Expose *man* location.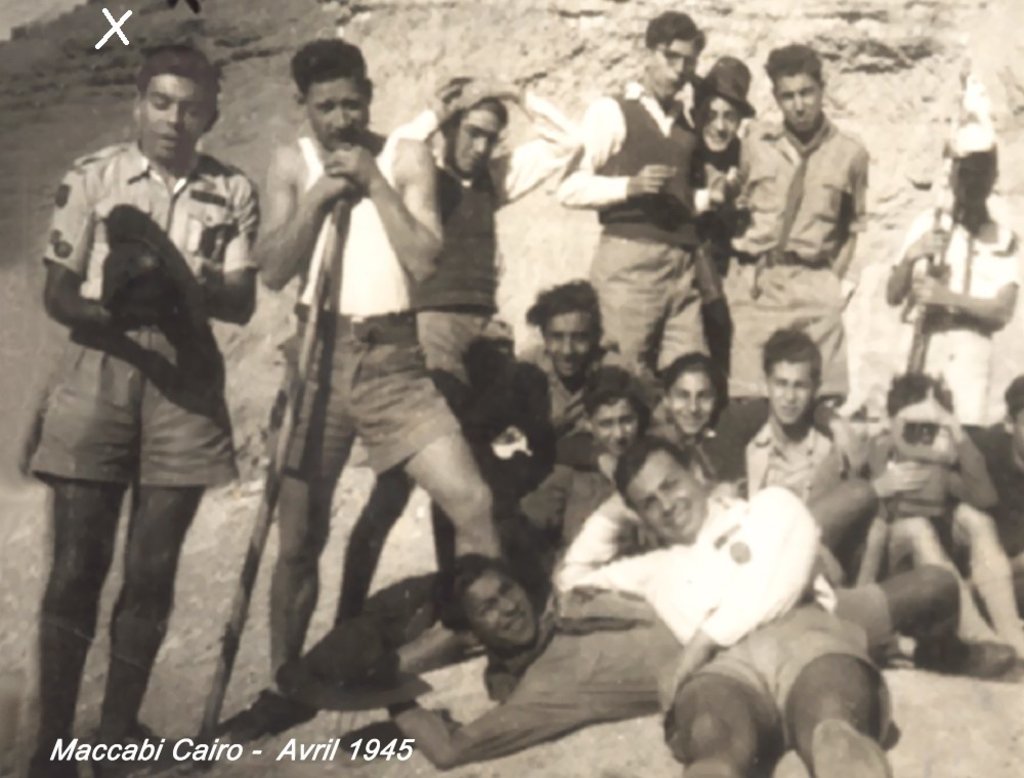
Exposed at (x1=691, y1=50, x2=734, y2=369).
